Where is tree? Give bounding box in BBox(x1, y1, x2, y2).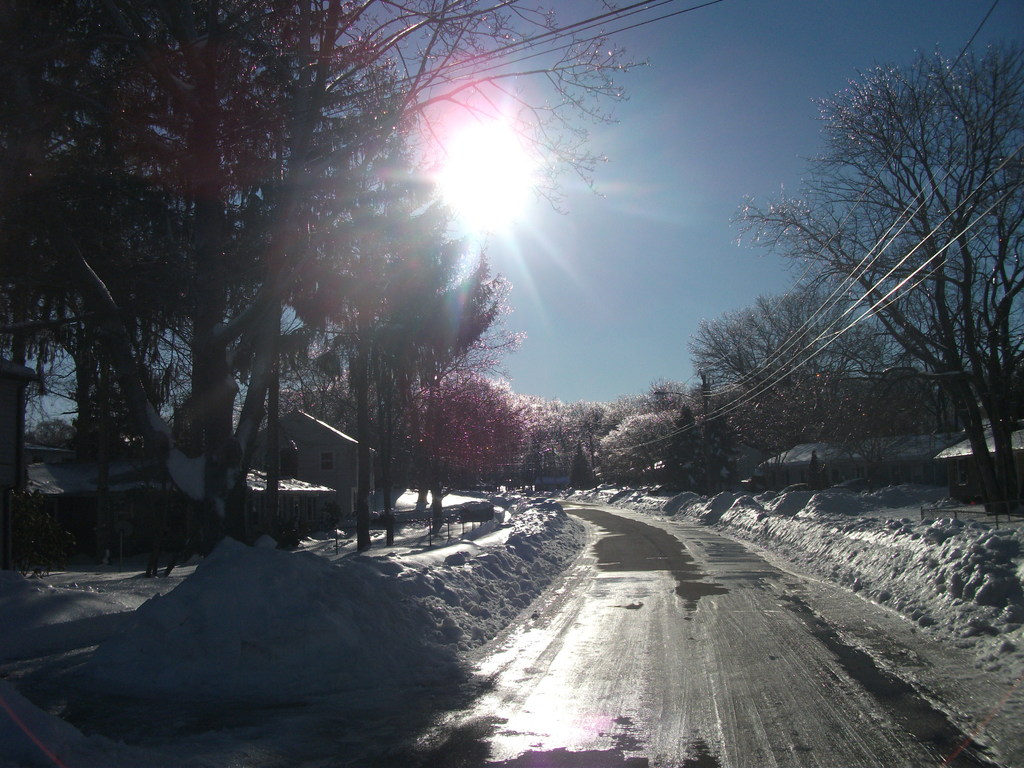
BBox(684, 273, 929, 463).
